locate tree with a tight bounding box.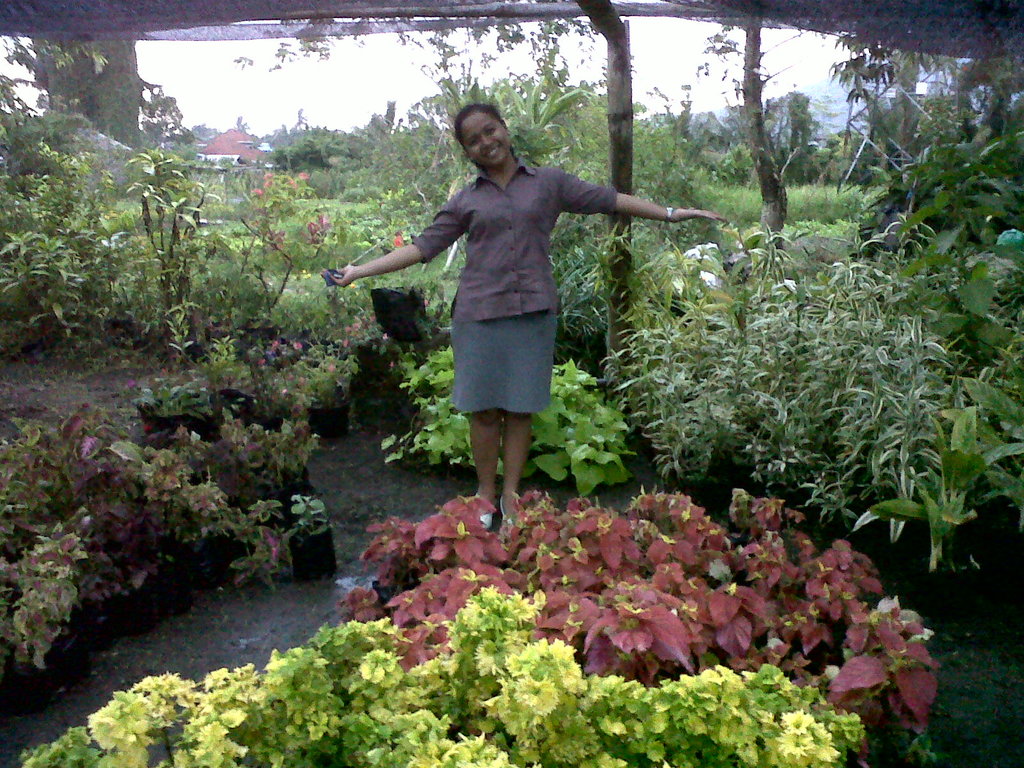
759:79:820:179.
